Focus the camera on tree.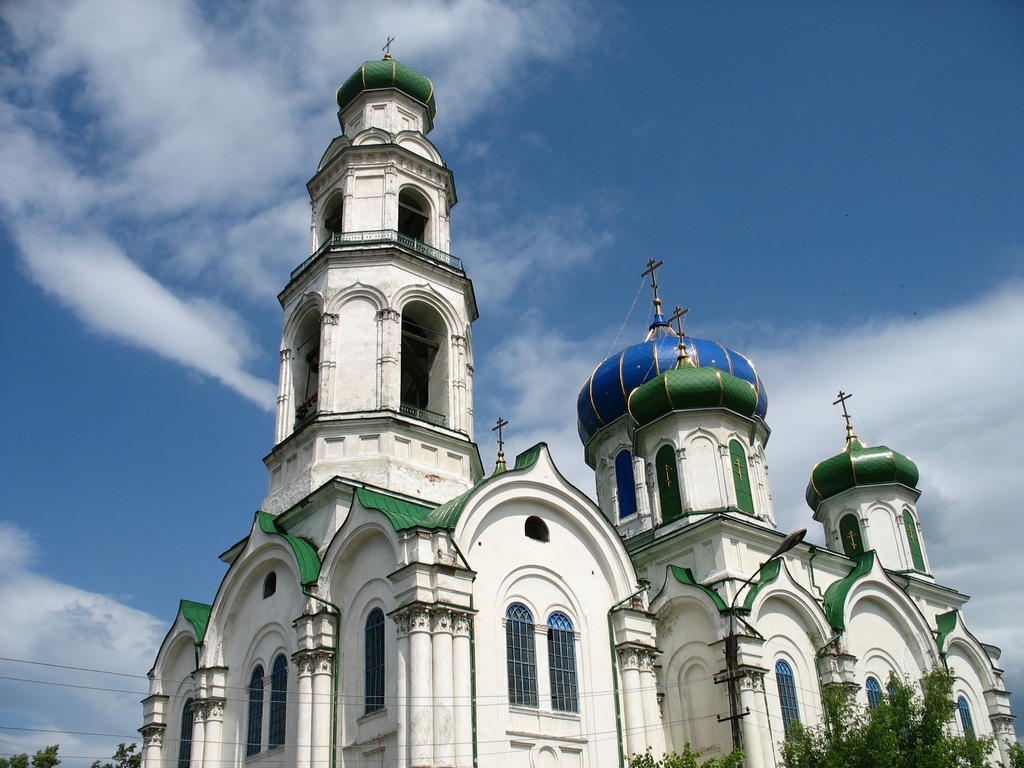
Focus region: crop(775, 668, 993, 767).
